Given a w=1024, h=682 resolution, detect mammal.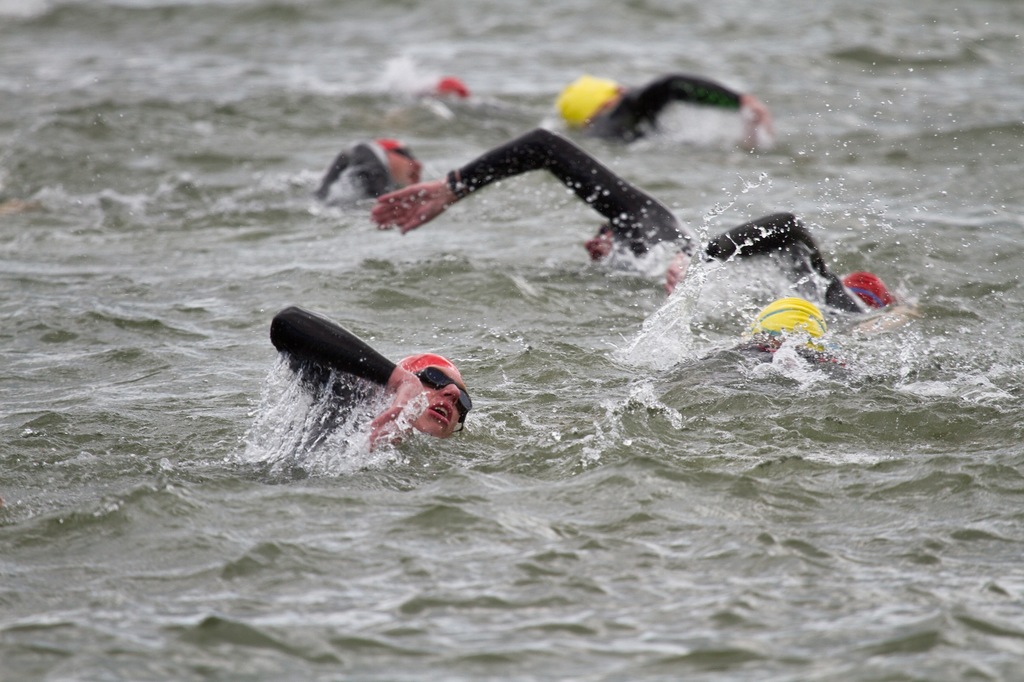
box=[313, 130, 426, 210].
